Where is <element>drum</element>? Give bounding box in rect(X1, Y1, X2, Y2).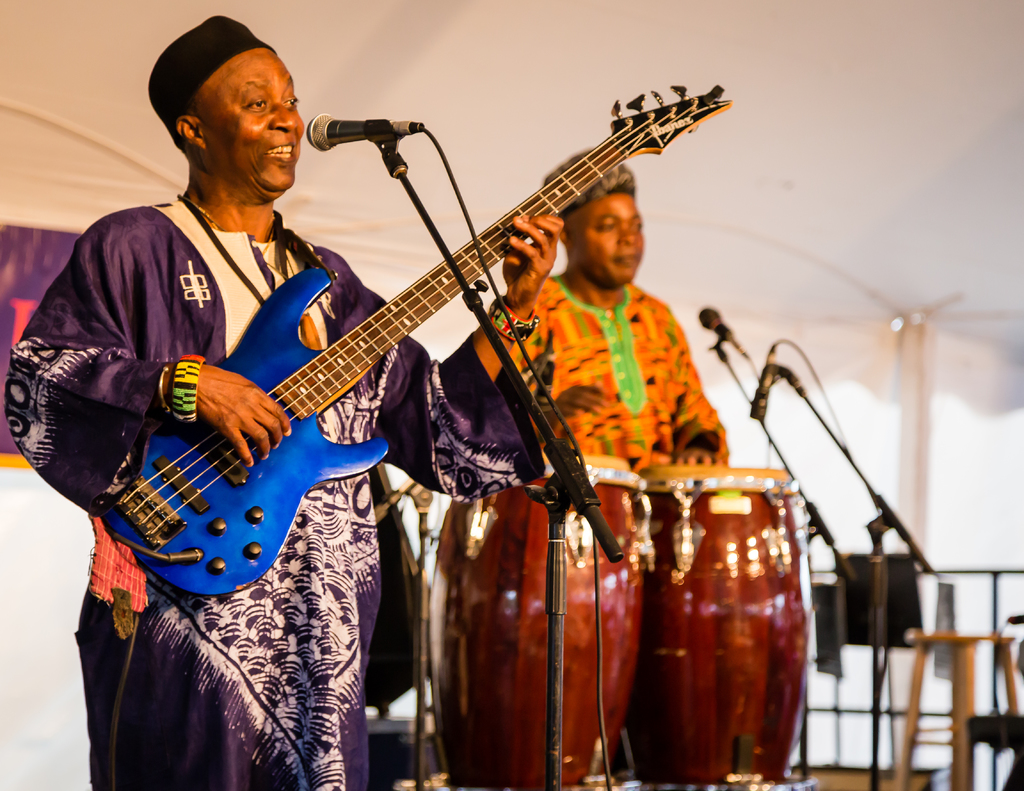
rect(620, 463, 816, 790).
